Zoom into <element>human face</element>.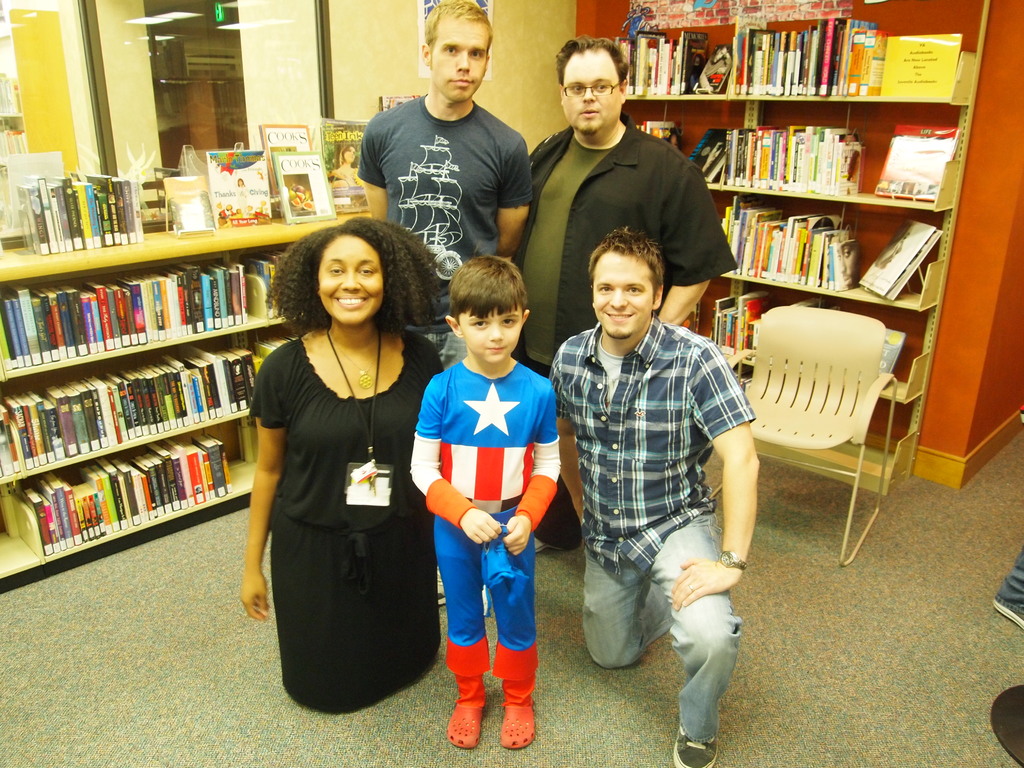
Zoom target: region(560, 51, 618, 134).
